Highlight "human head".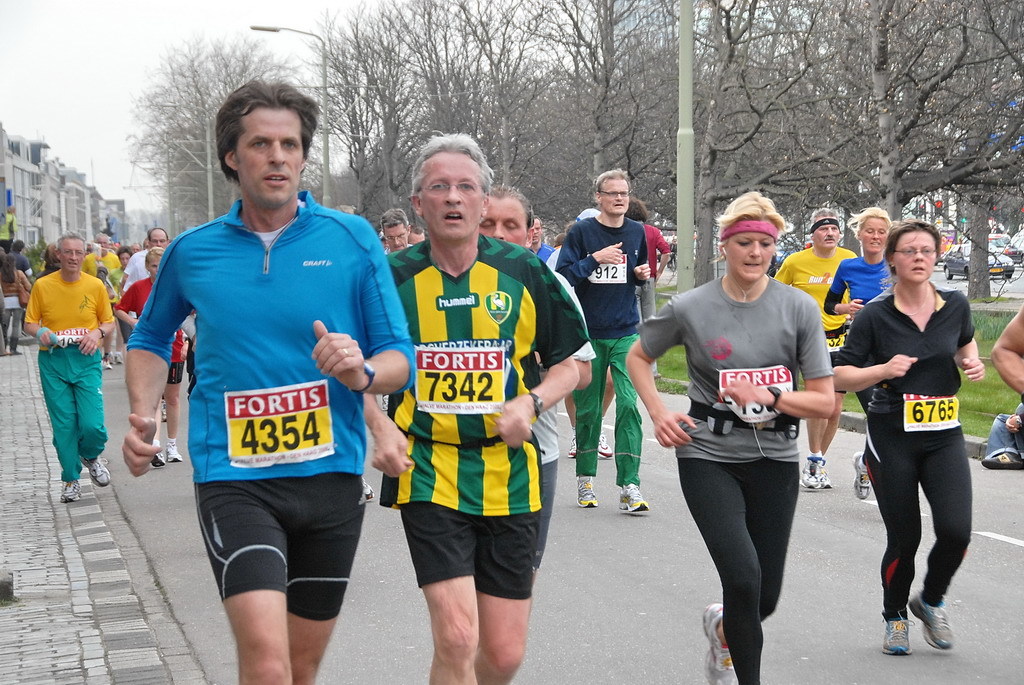
Highlighted region: 407/127/495/245.
